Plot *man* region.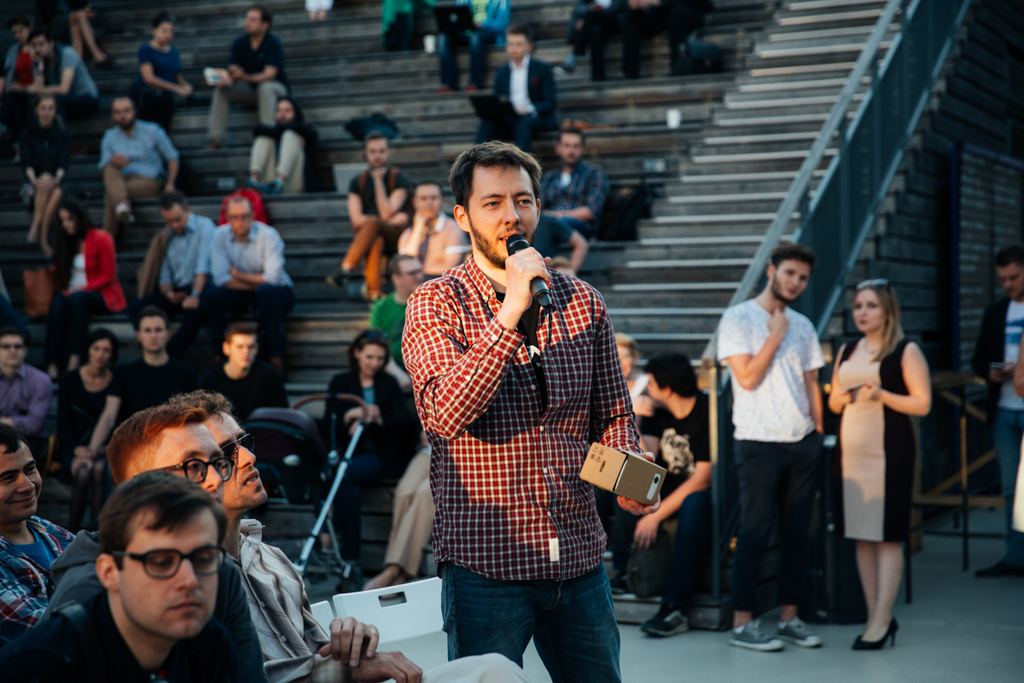
Plotted at box=[973, 239, 1023, 580].
